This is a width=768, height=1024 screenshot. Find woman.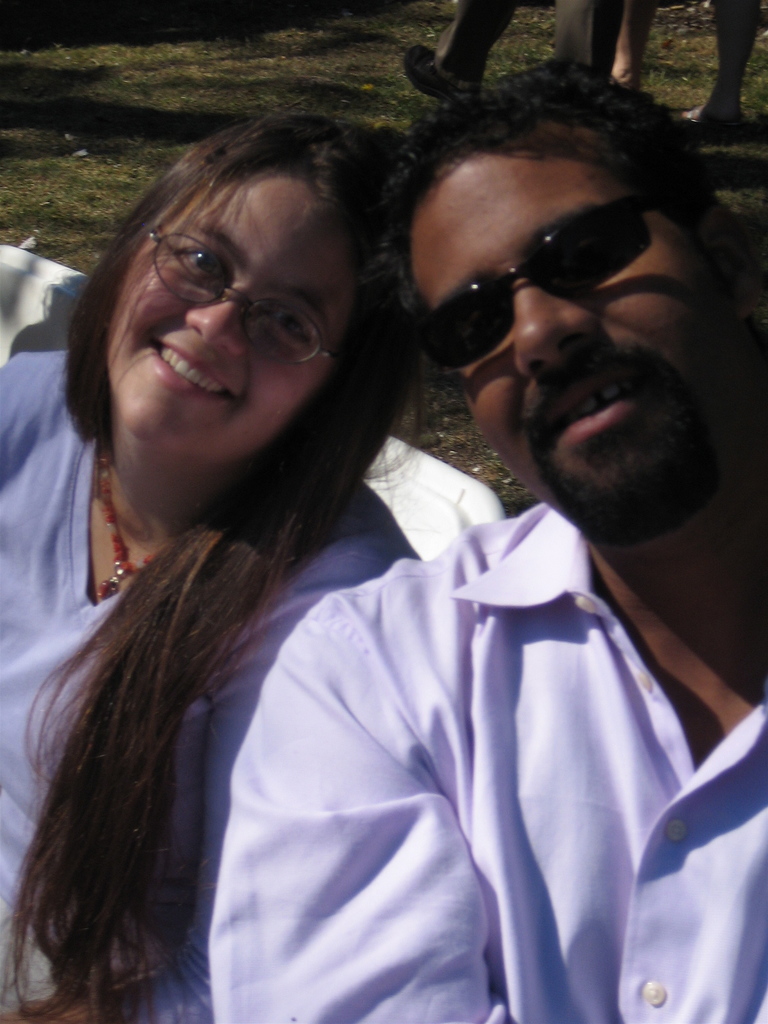
Bounding box: x1=0 y1=115 x2=418 y2=1023.
